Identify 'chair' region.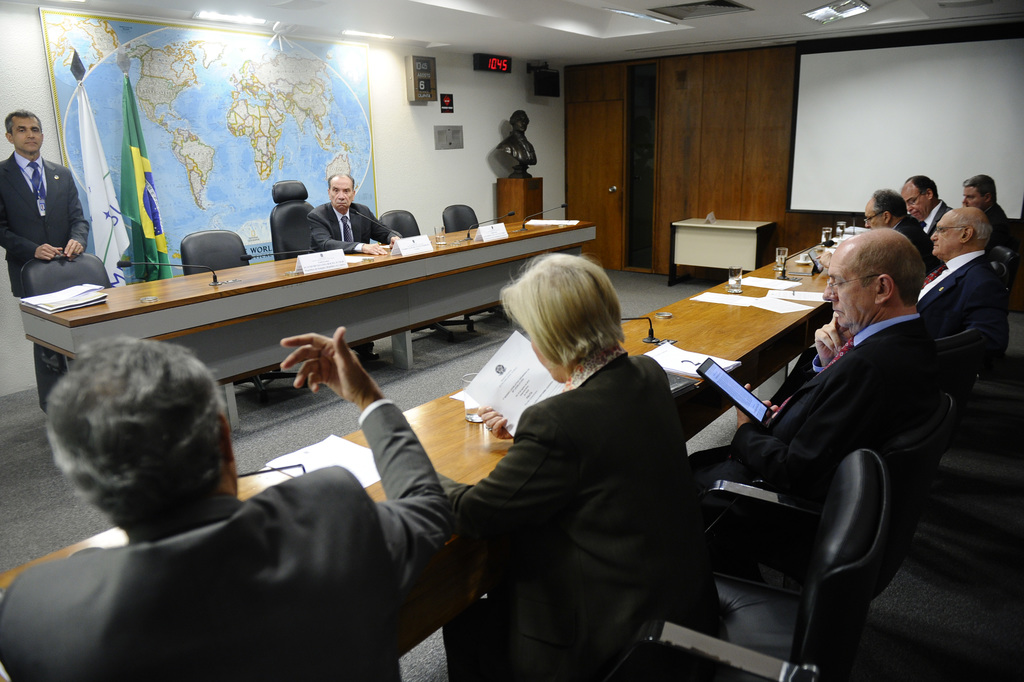
Region: box=[261, 175, 390, 359].
